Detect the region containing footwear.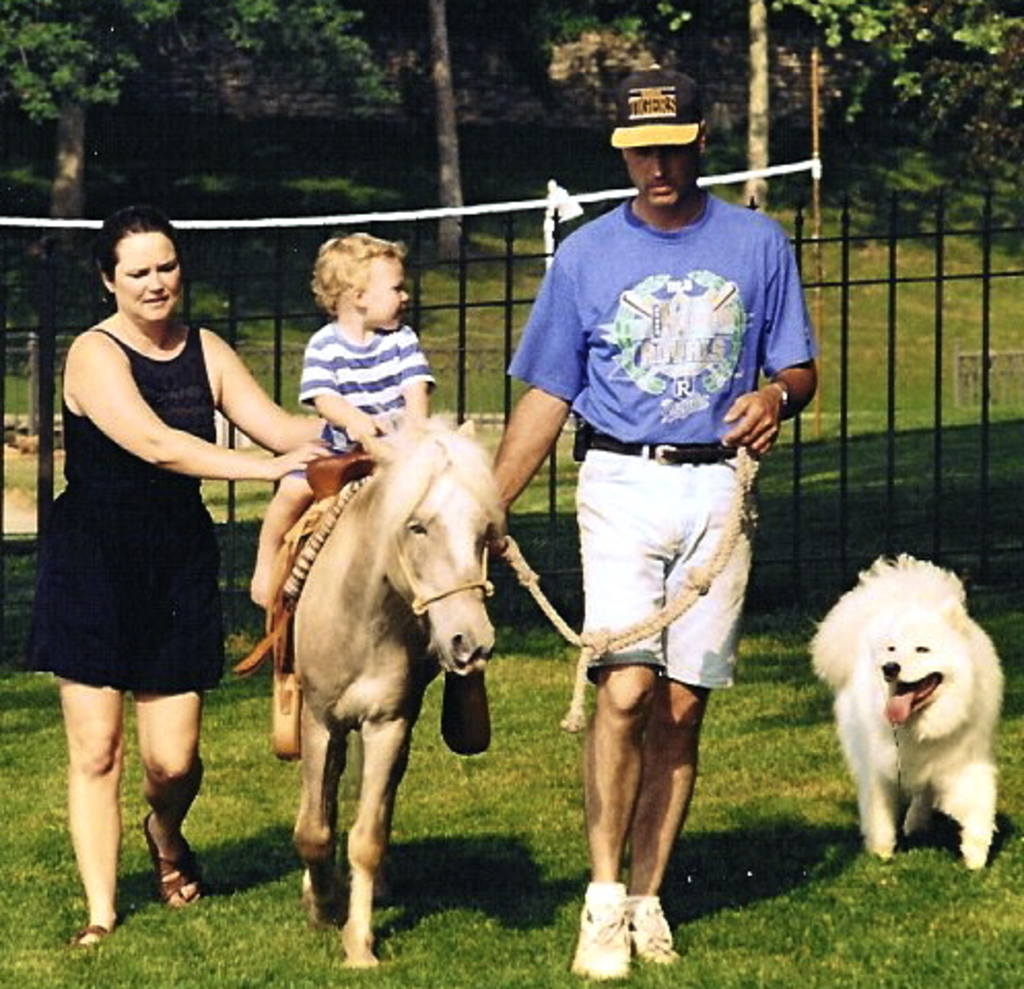
bbox=(70, 921, 105, 952).
